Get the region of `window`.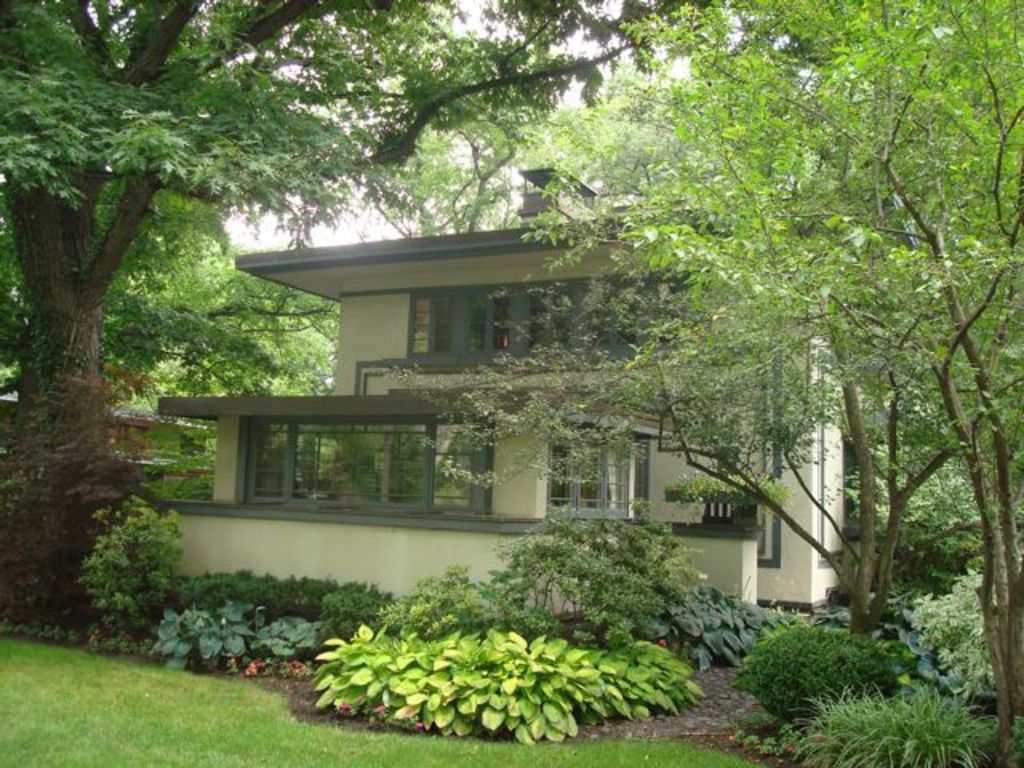
locate(410, 214, 707, 344).
